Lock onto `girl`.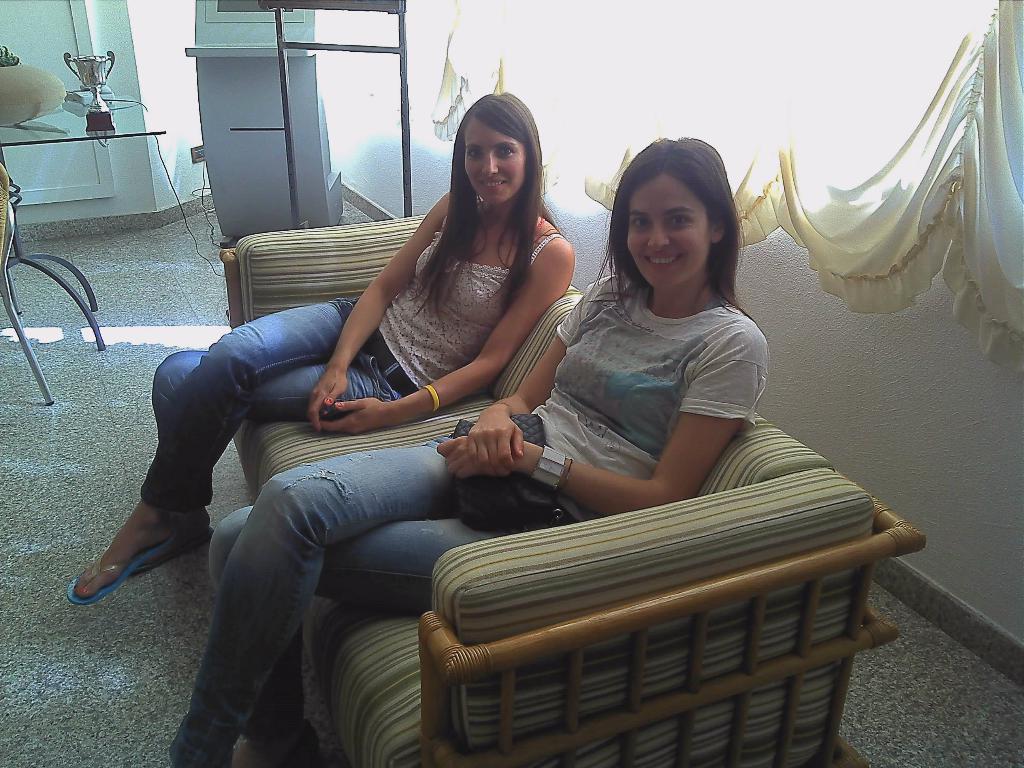
Locked: crop(62, 84, 571, 609).
